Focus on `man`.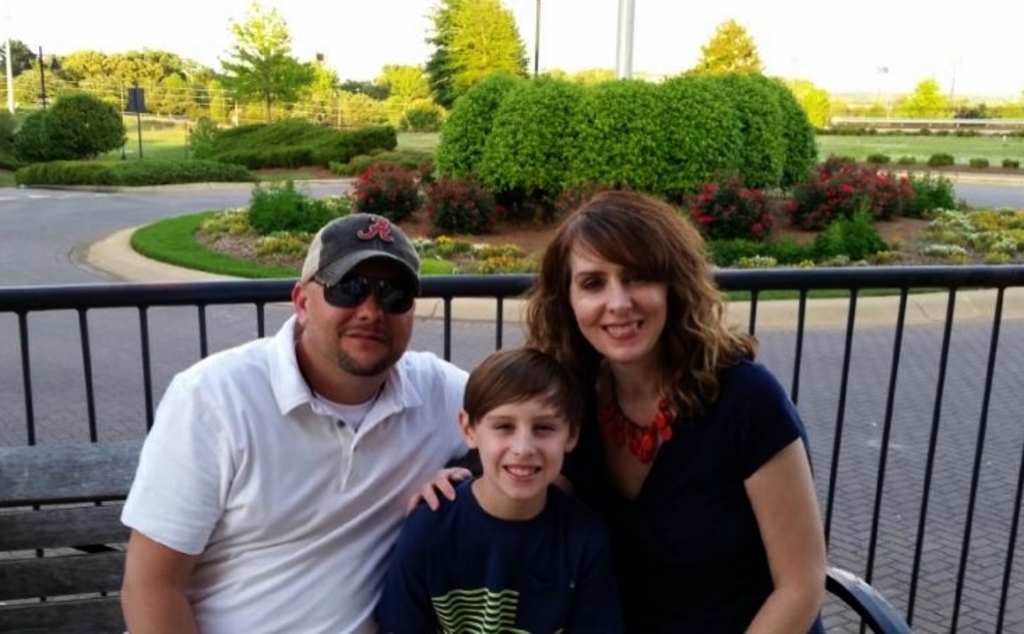
Focused at (x1=117, y1=212, x2=467, y2=631).
